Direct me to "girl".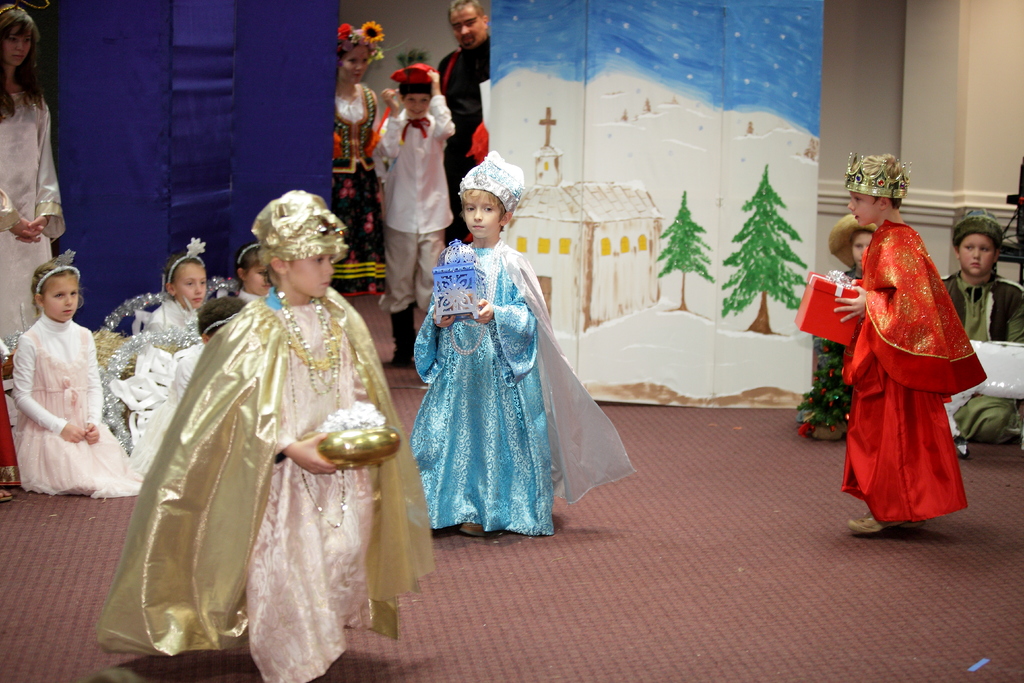
Direction: 409, 148, 634, 536.
